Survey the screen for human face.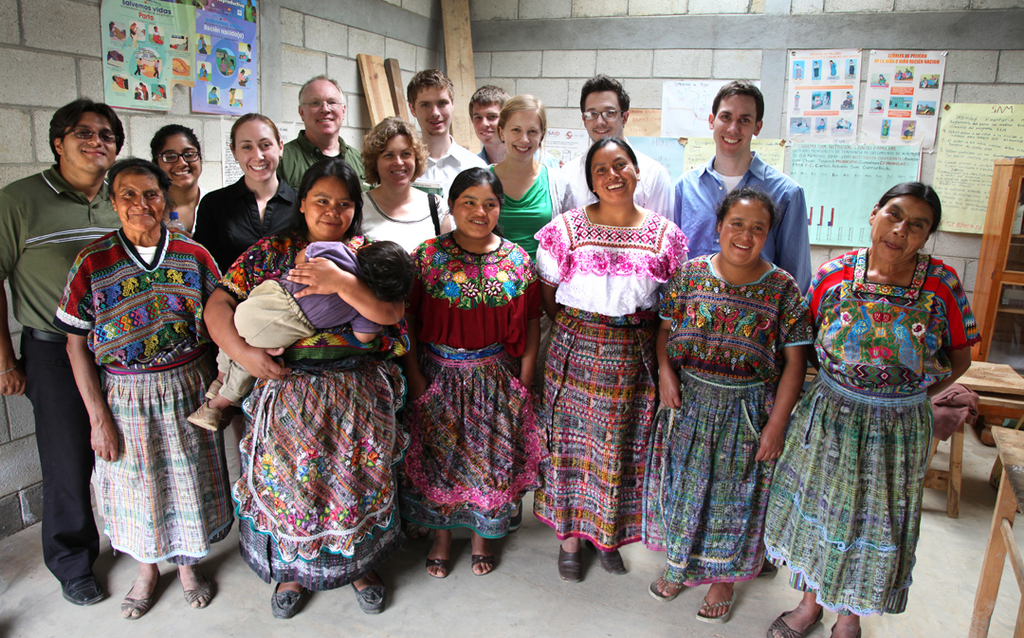
Survey found: left=506, top=115, right=544, bottom=167.
